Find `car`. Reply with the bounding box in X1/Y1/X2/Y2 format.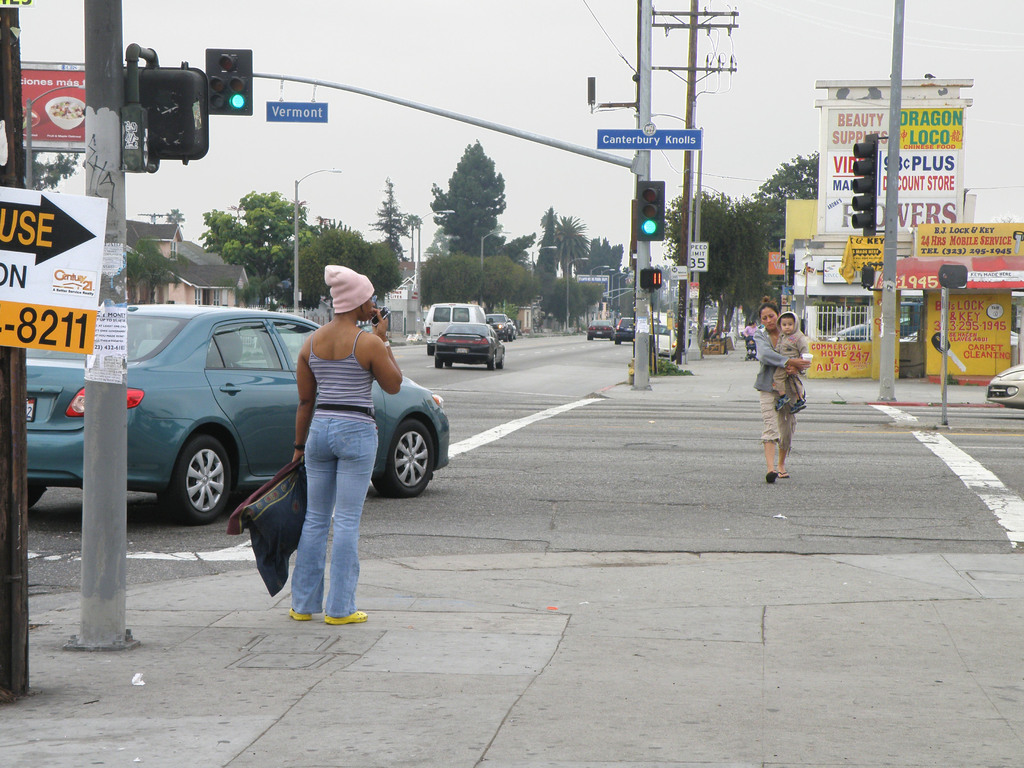
429/319/506/371.
